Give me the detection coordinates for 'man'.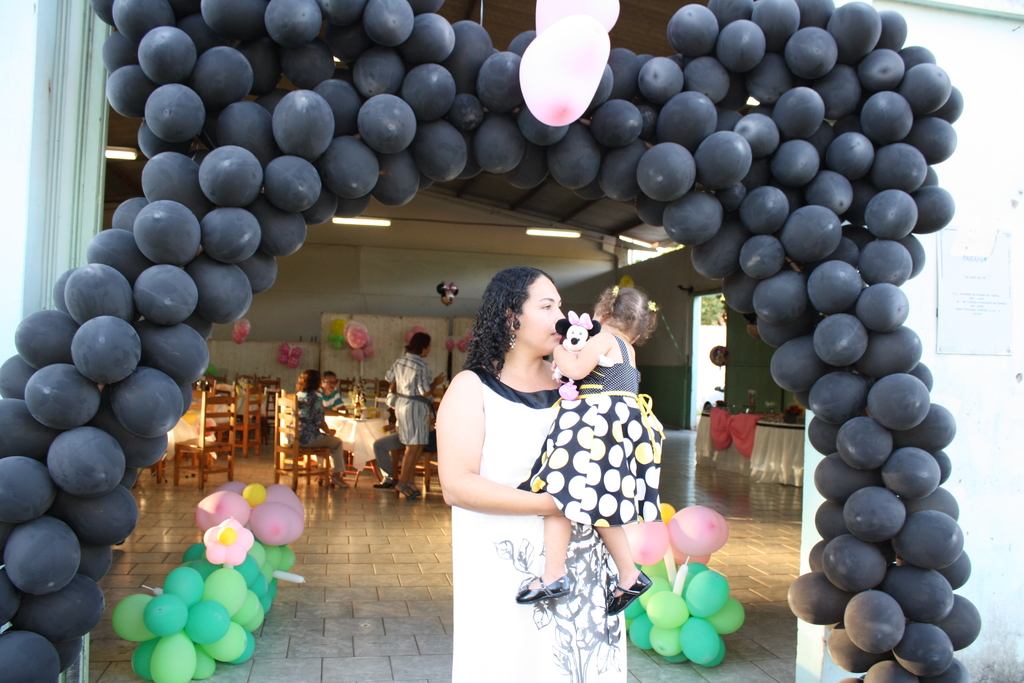
<region>314, 368, 349, 418</region>.
